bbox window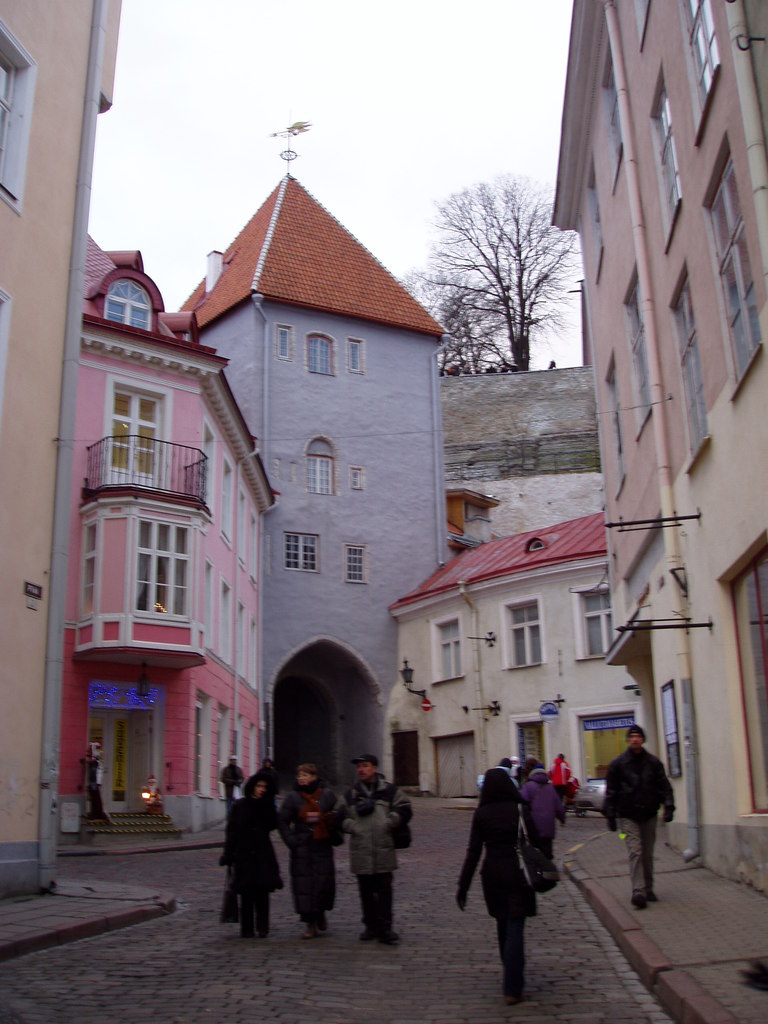
pyautogui.locateOnScreen(135, 520, 198, 609)
